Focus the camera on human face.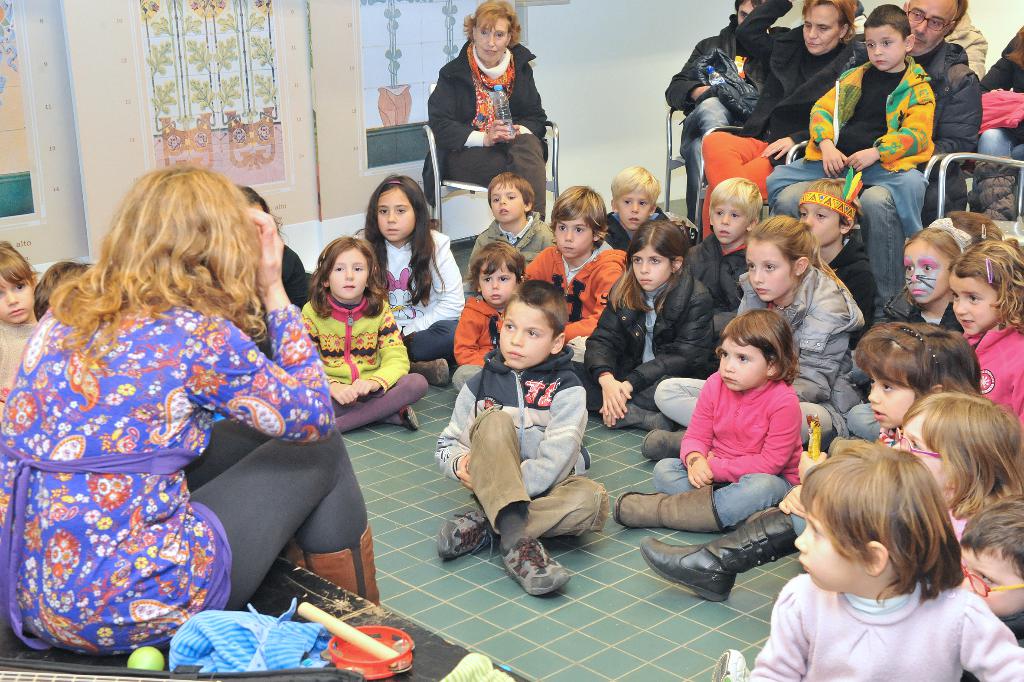
Focus region: {"x1": 555, "y1": 214, "x2": 594, "y2": 260}.
